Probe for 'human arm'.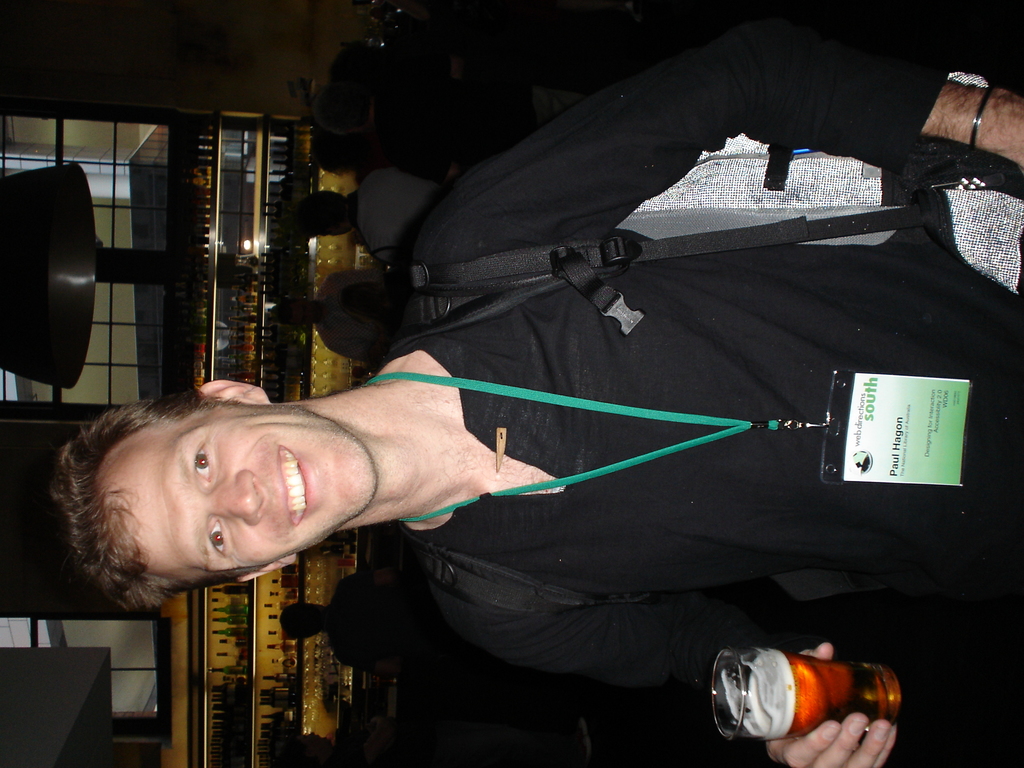
Probe result: BBox(346, 570, 411, 591).
